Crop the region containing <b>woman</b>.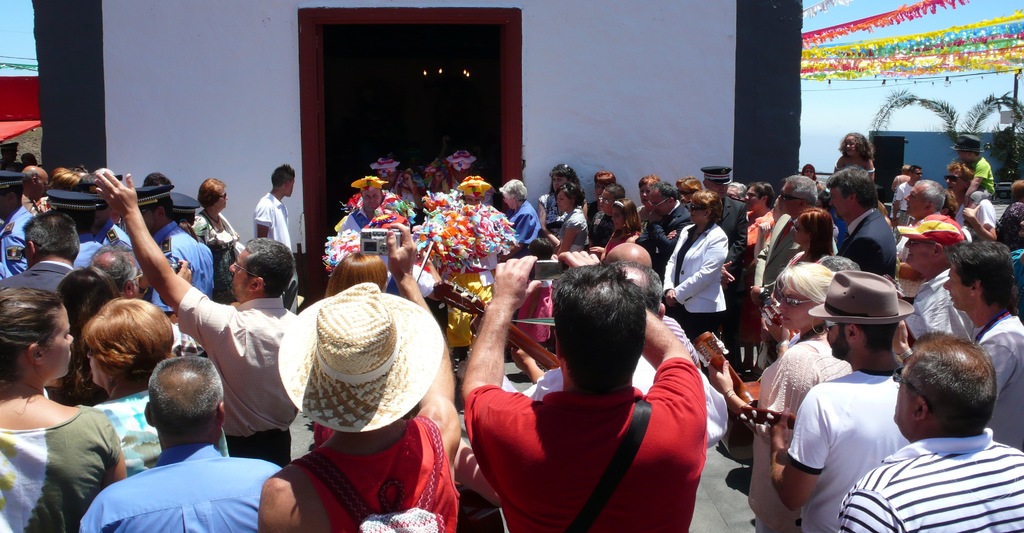
Crop region: {"x1": 677, "y1": 172, "x2": 707, "y2": 205}.
